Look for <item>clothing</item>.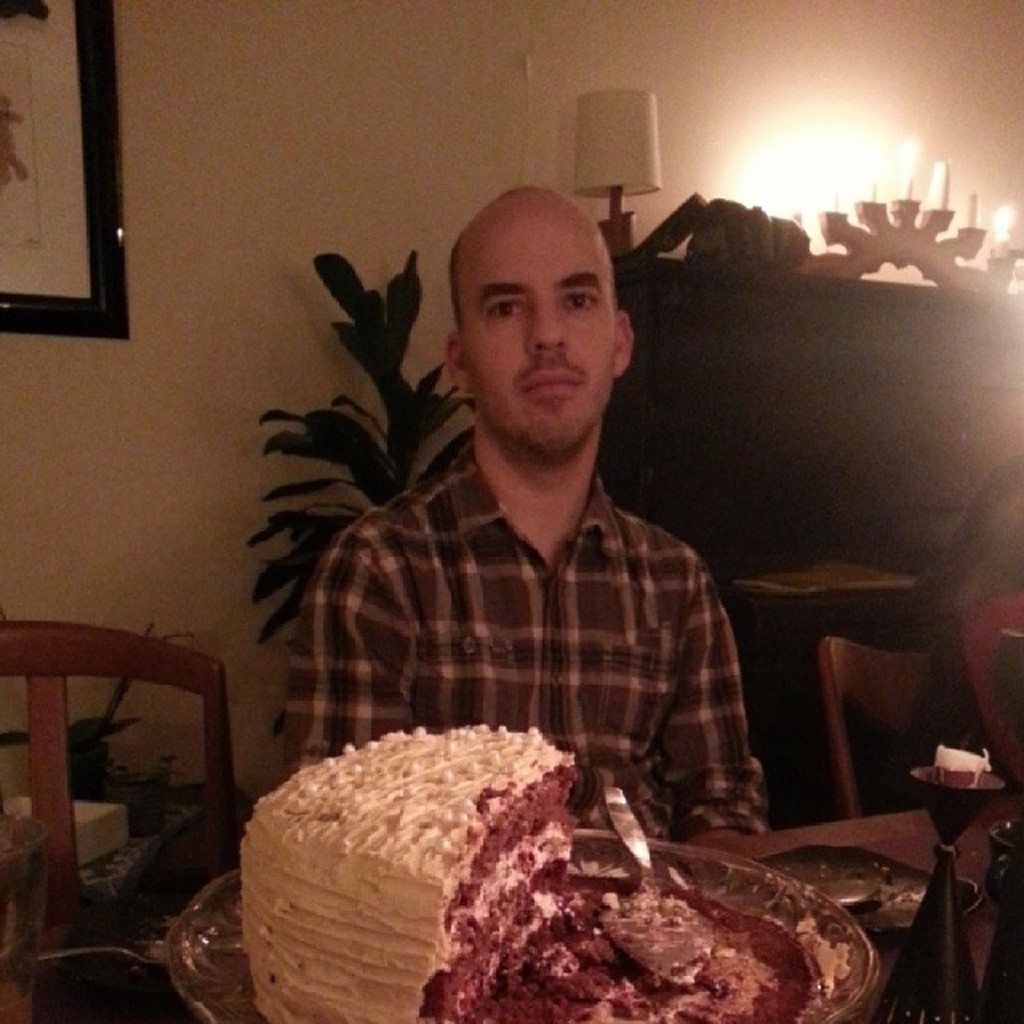
Found: {"left": 280, "top": 408, "right": 768, "bottom": 778}.
